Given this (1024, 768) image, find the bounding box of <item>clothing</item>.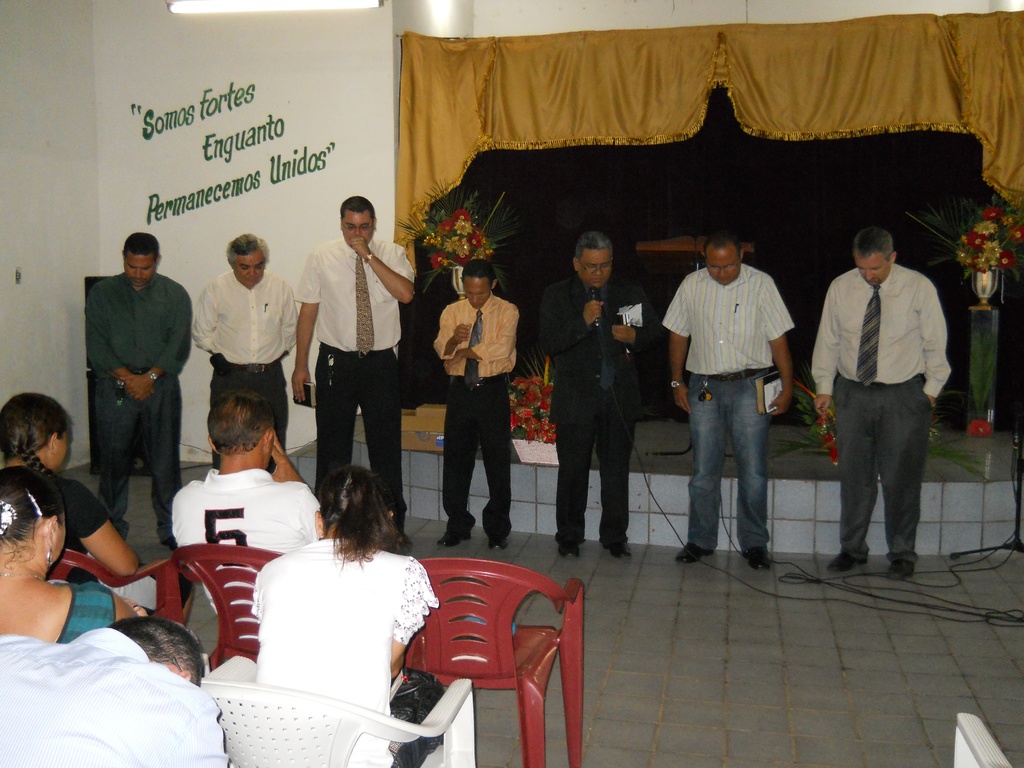
(86, 271, 189, 534).
